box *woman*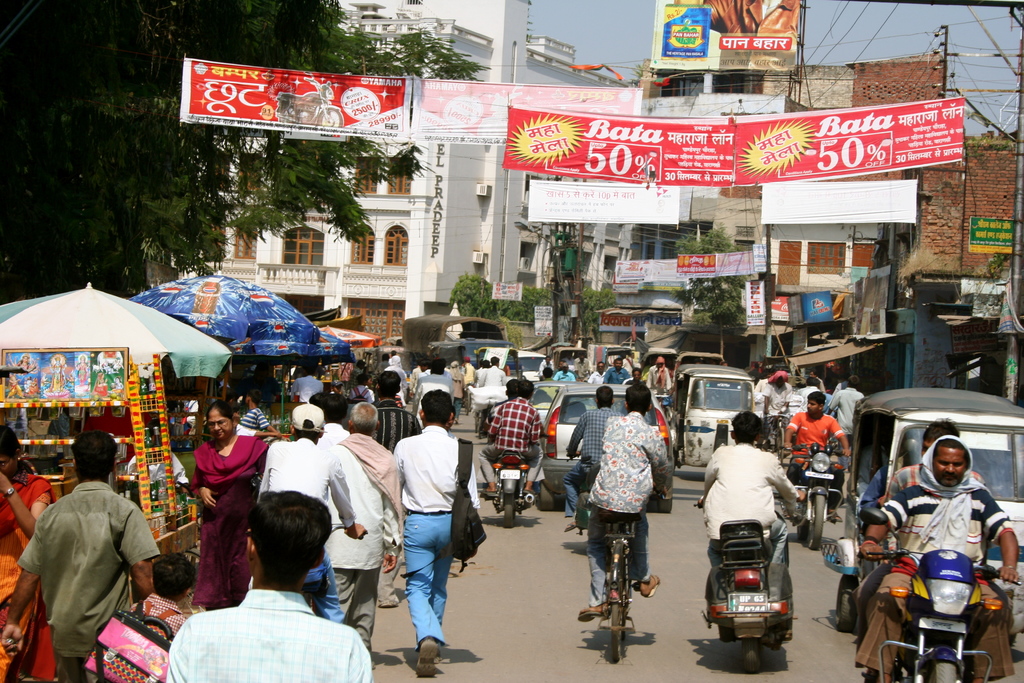
bbox=(0, 421, 57, 682)
